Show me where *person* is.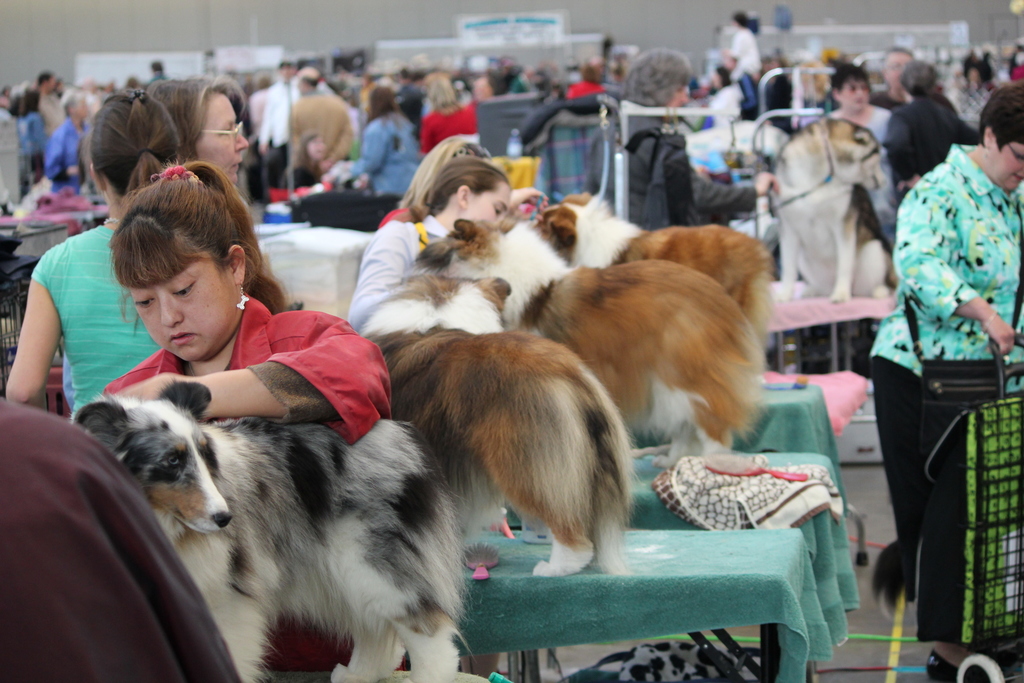
*person* is at [x1=128, y1=79, x2=271, y2=288].
